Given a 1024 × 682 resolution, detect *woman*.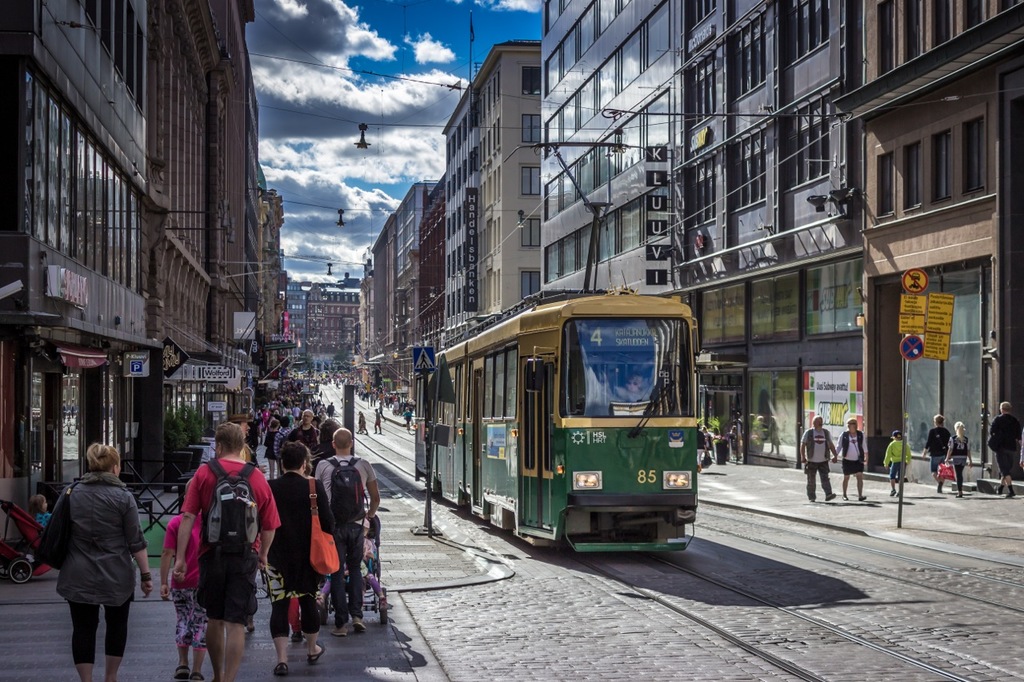
l=266, t=441, r=338, b=678.
